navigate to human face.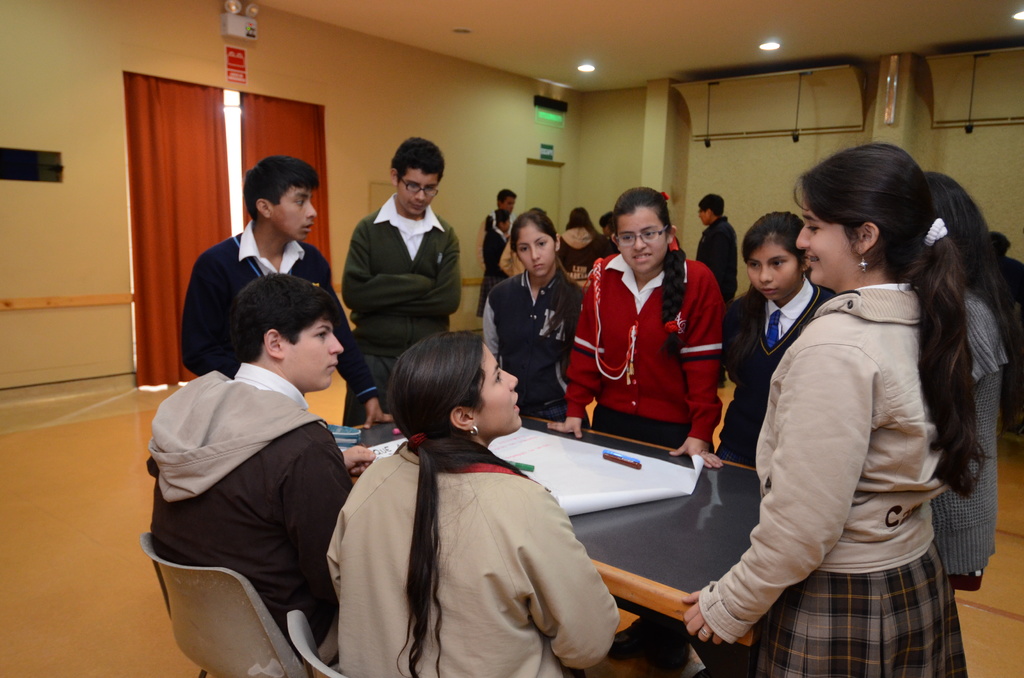
Navigation target: BBox(271, 190, 320, 243).
